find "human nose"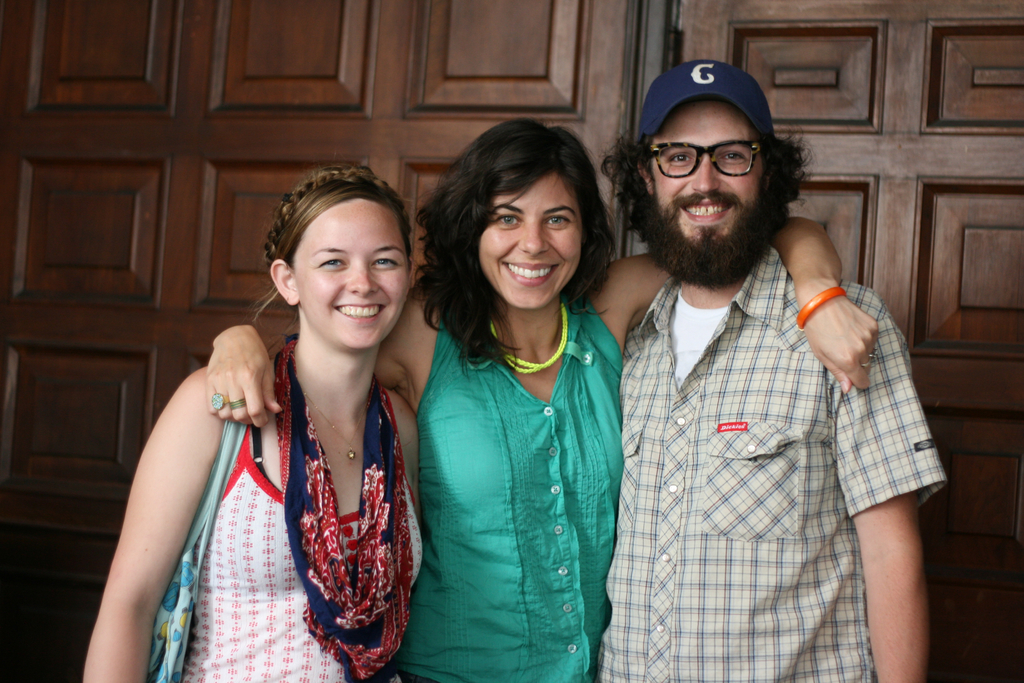
crop(688, 146, 724, 197)
